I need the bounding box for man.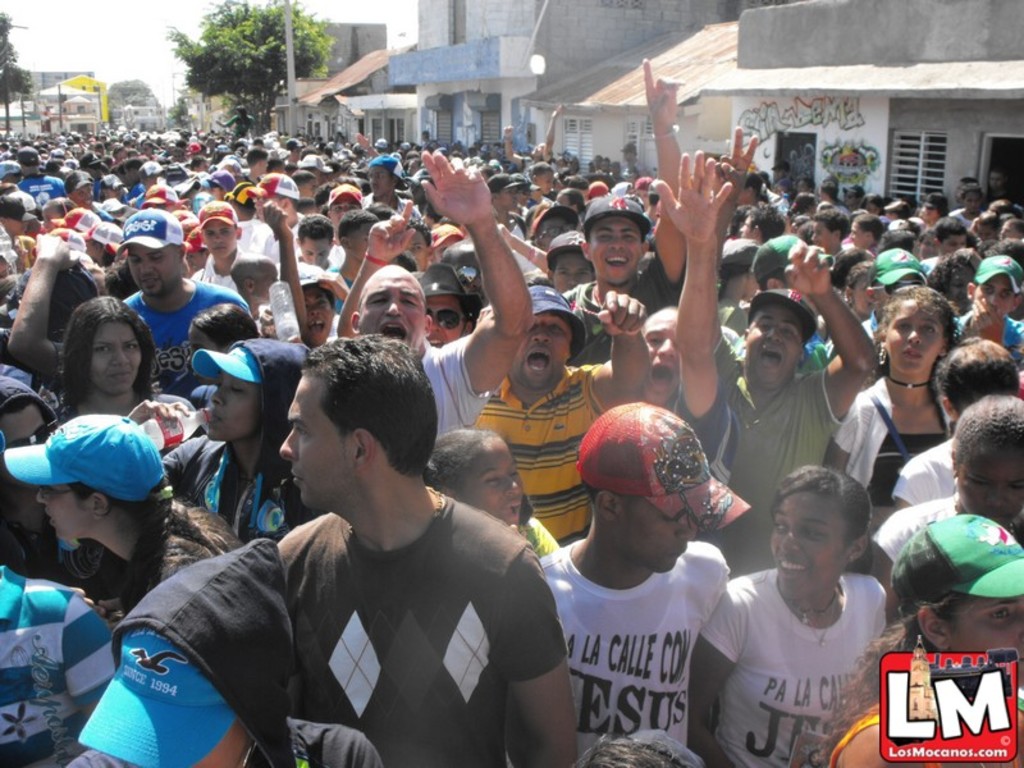
Here it is: (348, 143, 536, 451).
